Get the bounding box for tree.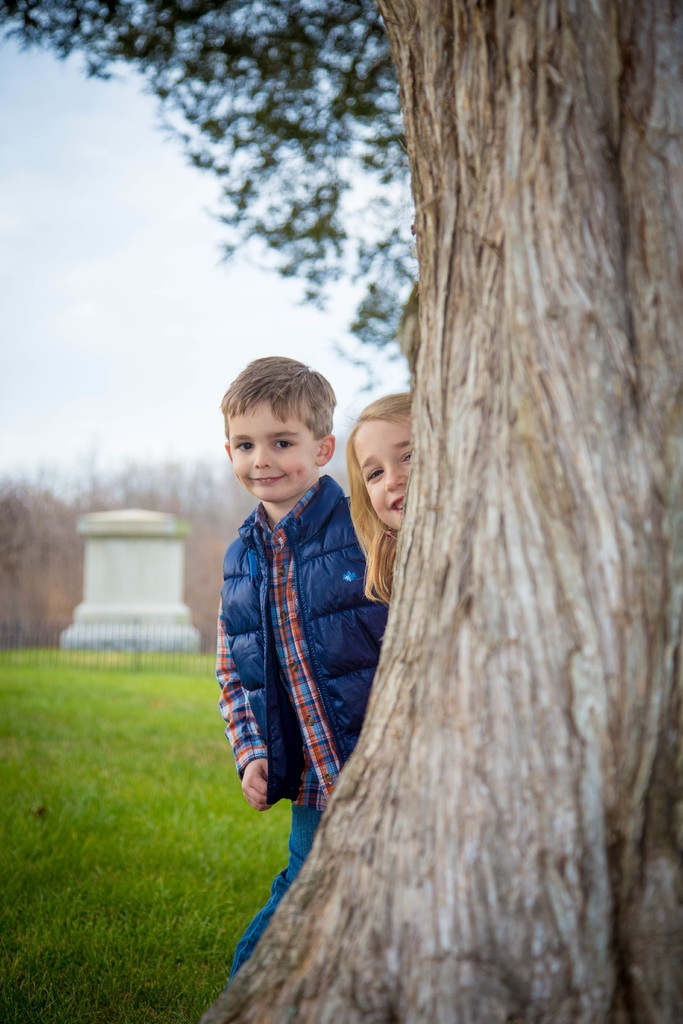
[x1=6, y1=0, x2=682, y2=1023].
